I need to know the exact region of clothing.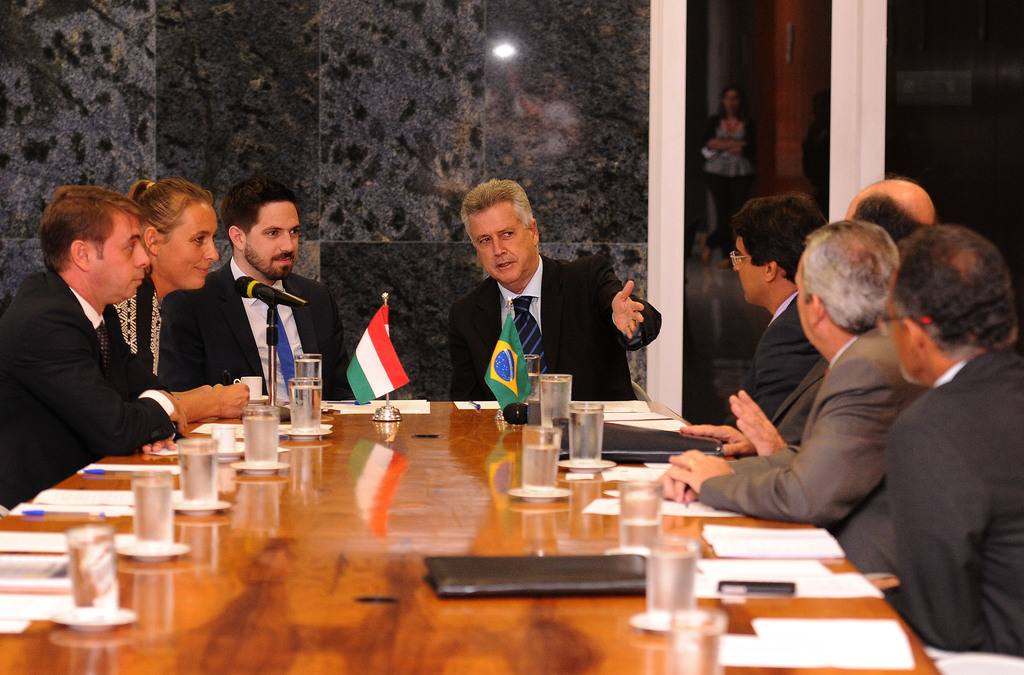
Region: 880, 345, 1023, 661.
